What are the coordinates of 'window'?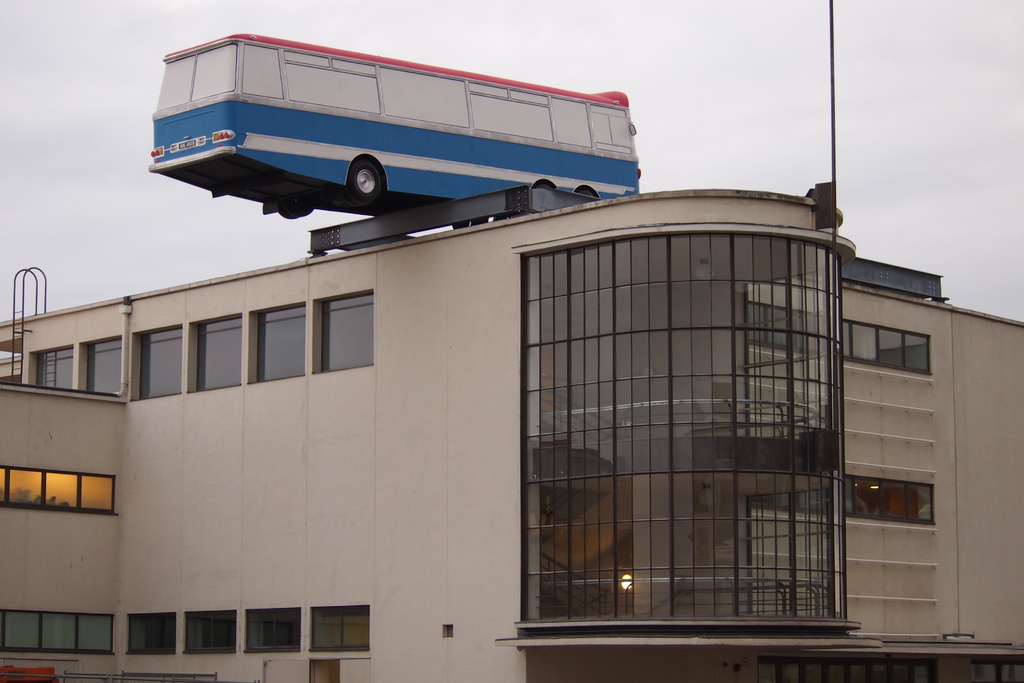
x1=836, y1=320, x2=934, y2=378.
